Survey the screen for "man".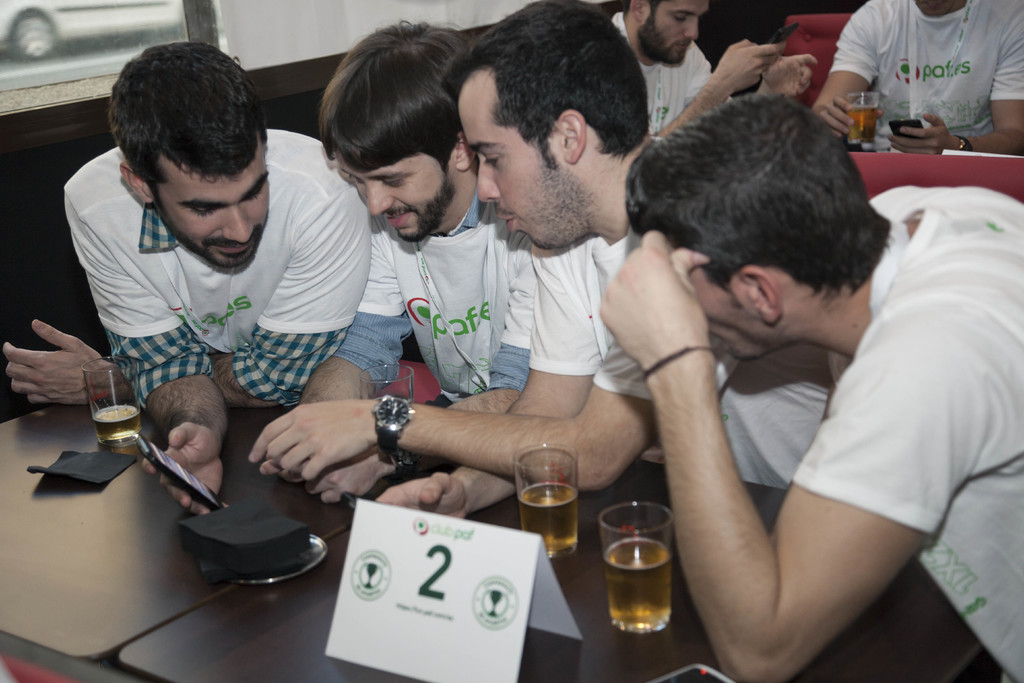
Survey found: region(815, 0, 1023, 155).
